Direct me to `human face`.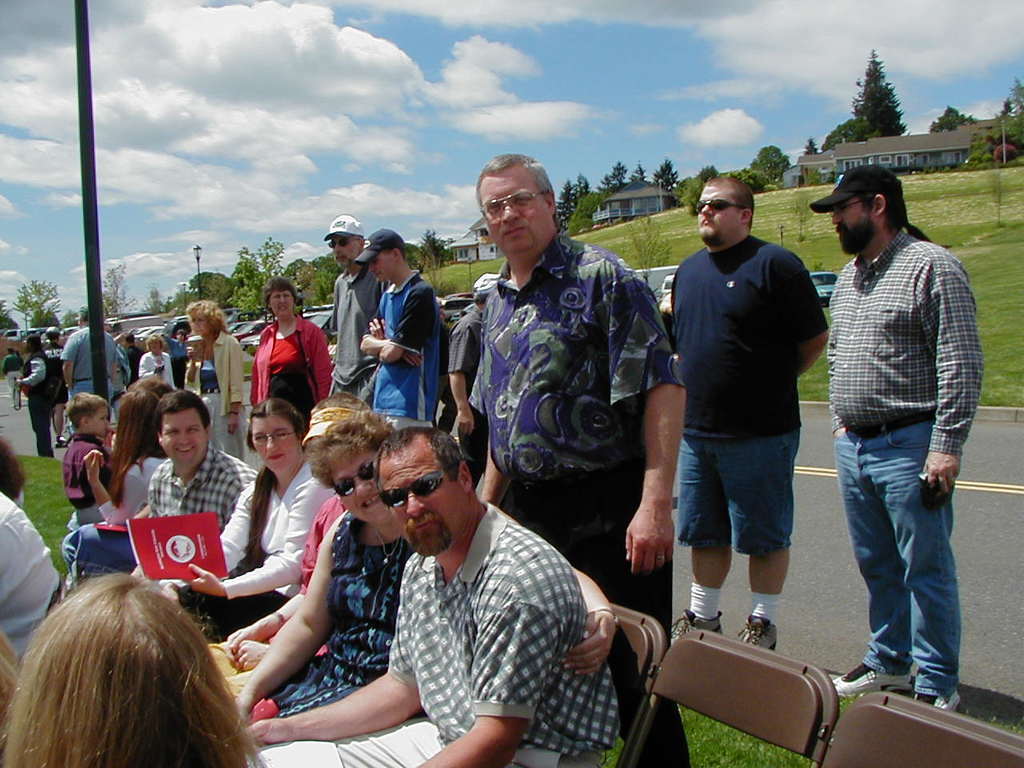
Direction: box=[833, 196, 878, 226].
